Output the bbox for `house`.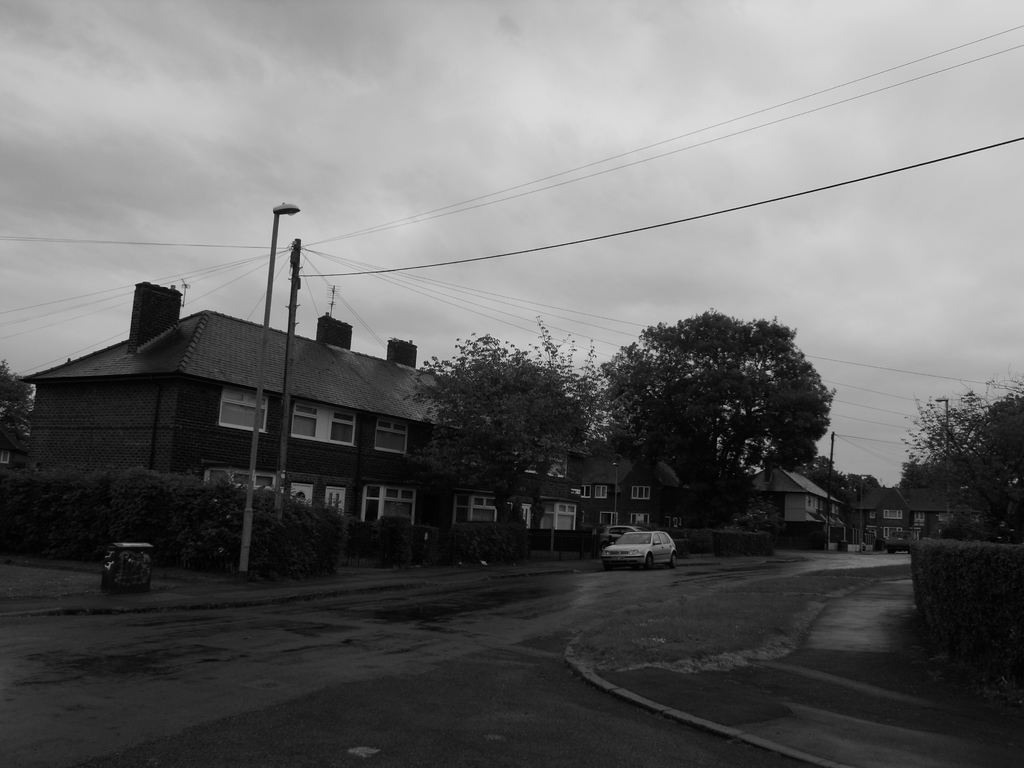
(58,412,196,543).
